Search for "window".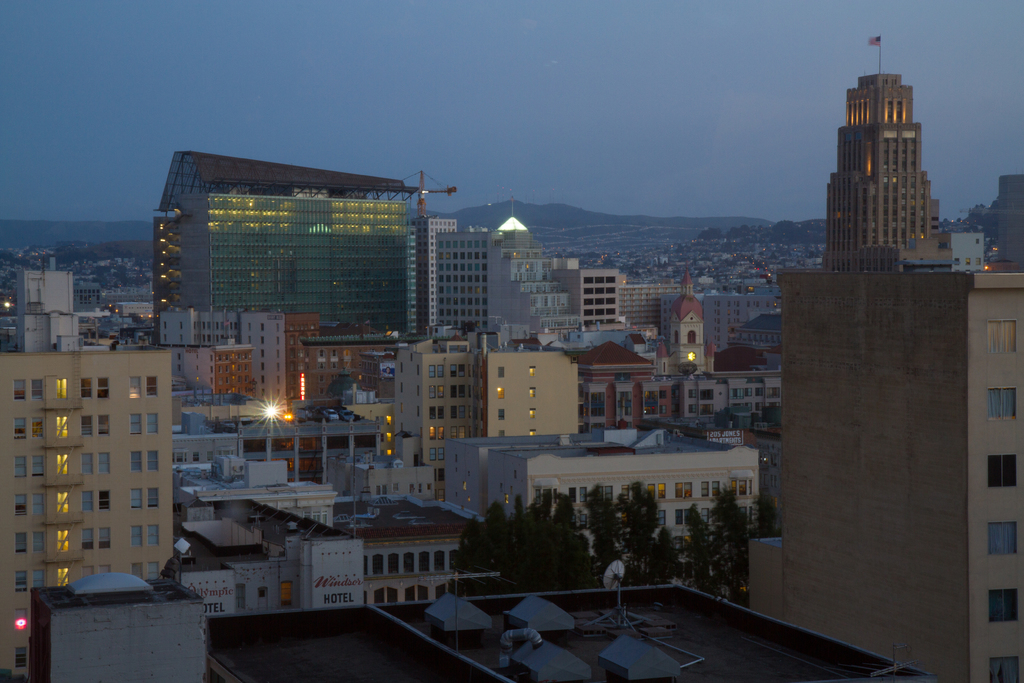
Found at box=[659, 484, 666, 498].
